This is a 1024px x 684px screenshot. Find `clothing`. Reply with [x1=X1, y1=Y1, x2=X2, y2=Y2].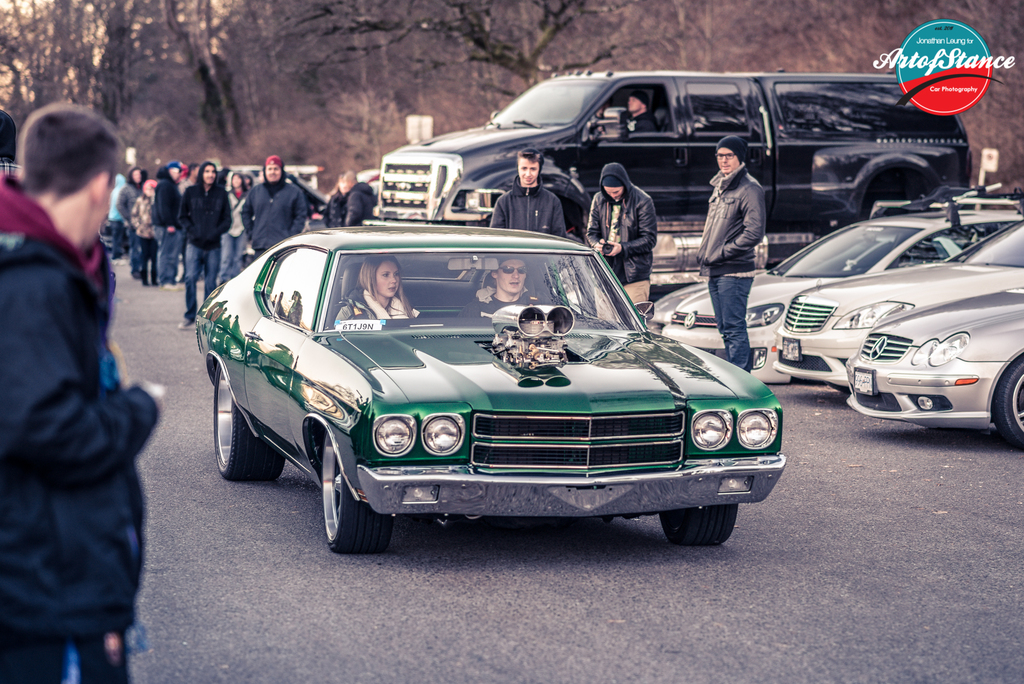
[x1=490, y1=187, x2=565, y2=240].
